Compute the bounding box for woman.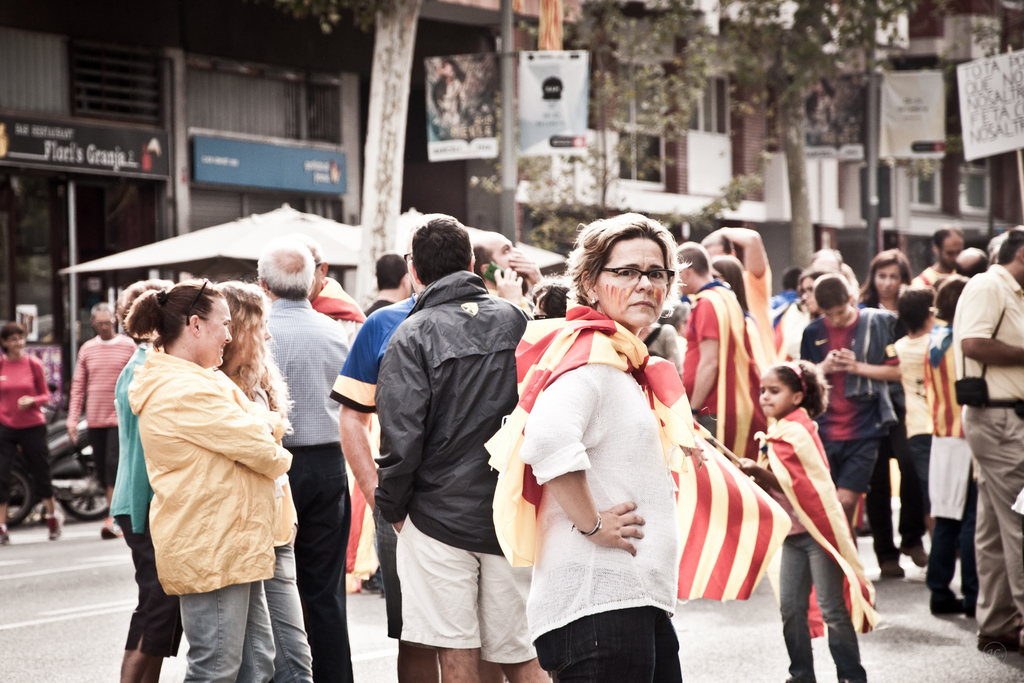
[216, 288, 324, 682].
